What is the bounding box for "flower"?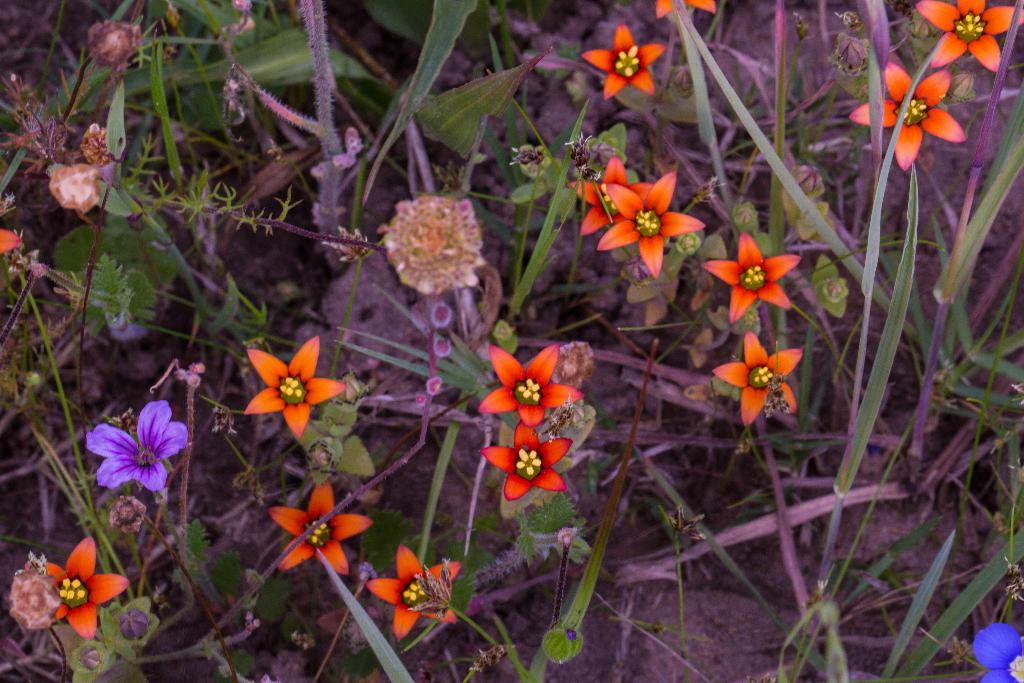
bbox(477, 415, 581, 498).
